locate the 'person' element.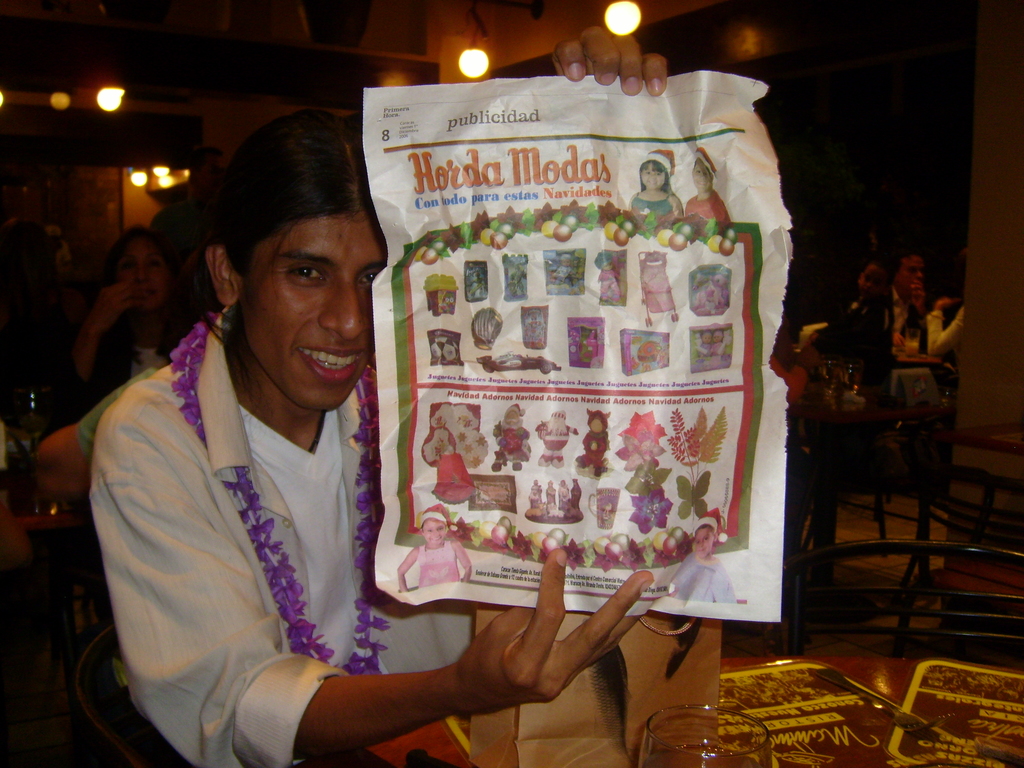
Element bbox: (84, 24, 668, 767).
